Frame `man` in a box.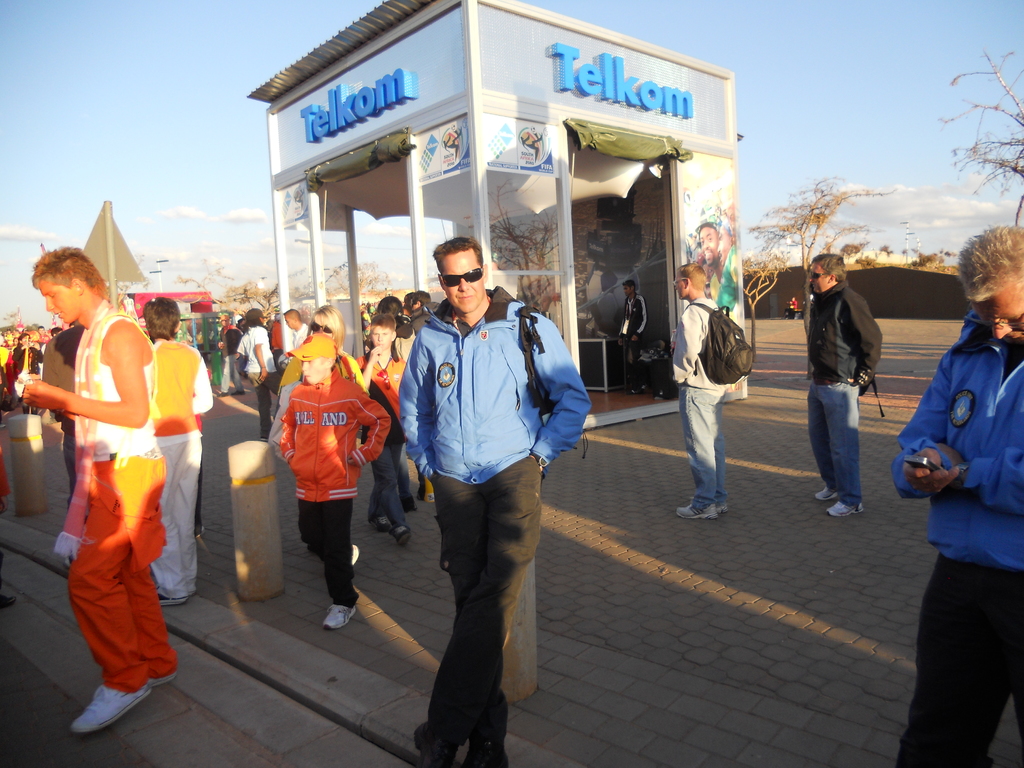
{"left": 692, "top": 220, "right": 723, "bottom": 303}.
